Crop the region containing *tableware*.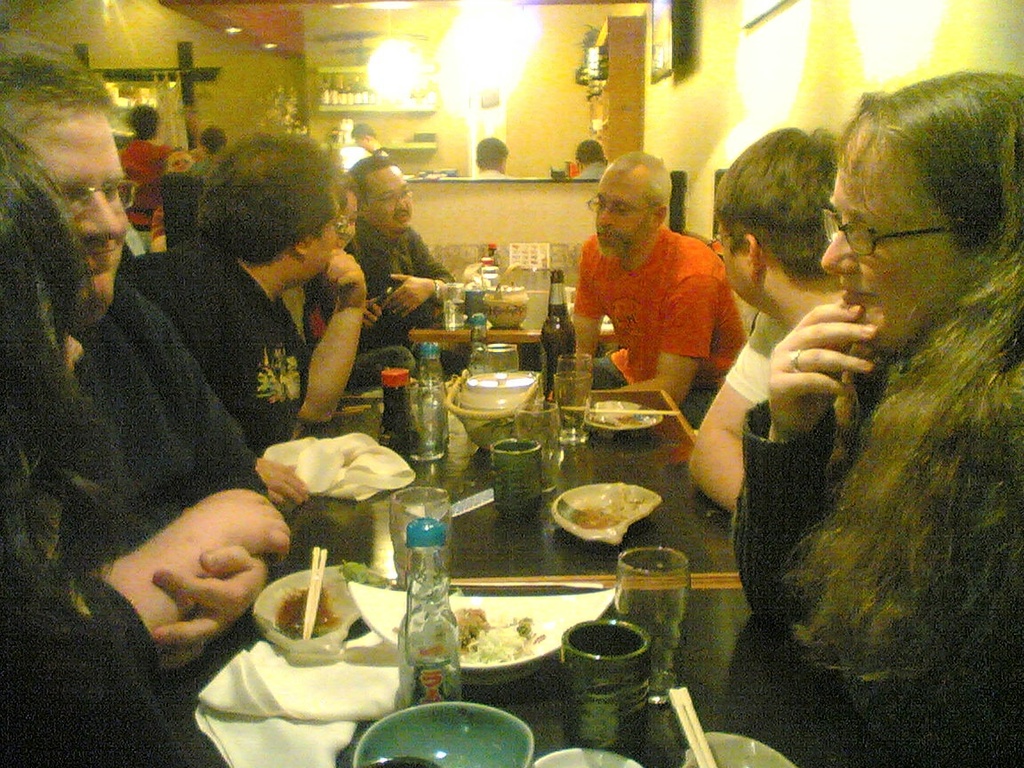
Crop region: <bbox>674, 689, 793, 767</bbox>.
